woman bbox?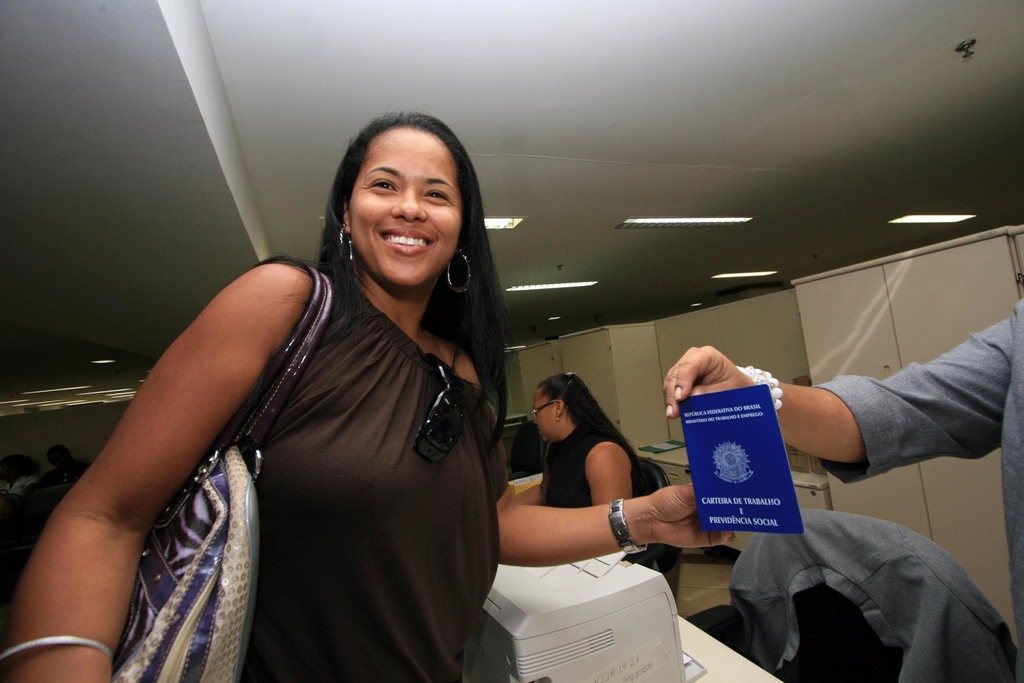
left=510, top=370, right=650, bottom=502
